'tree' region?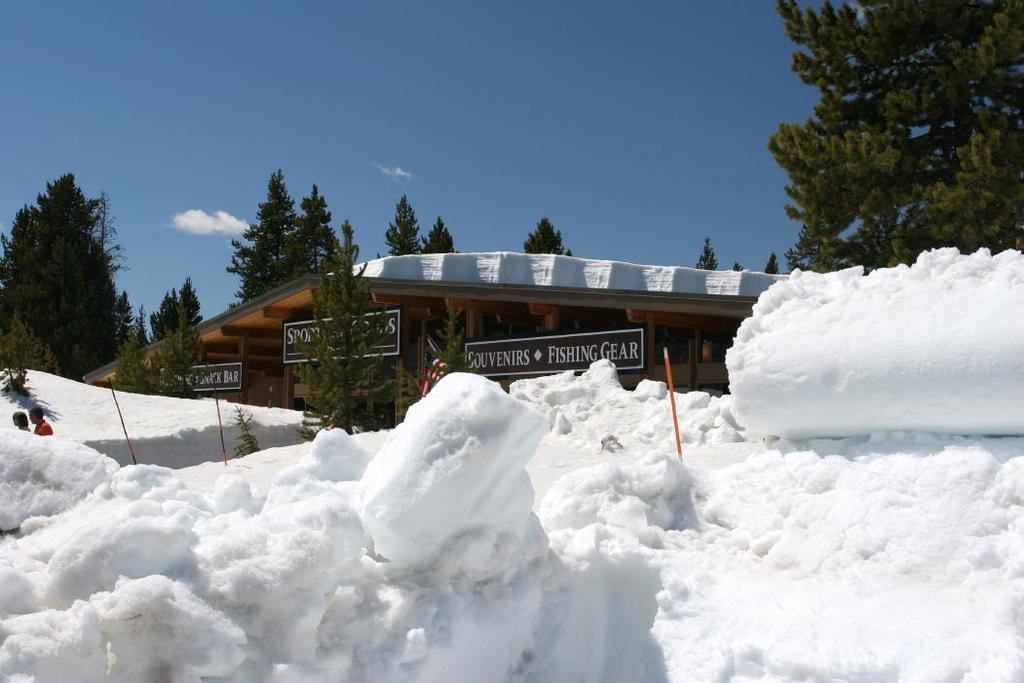
bbox(379, 196, 428, 256)
